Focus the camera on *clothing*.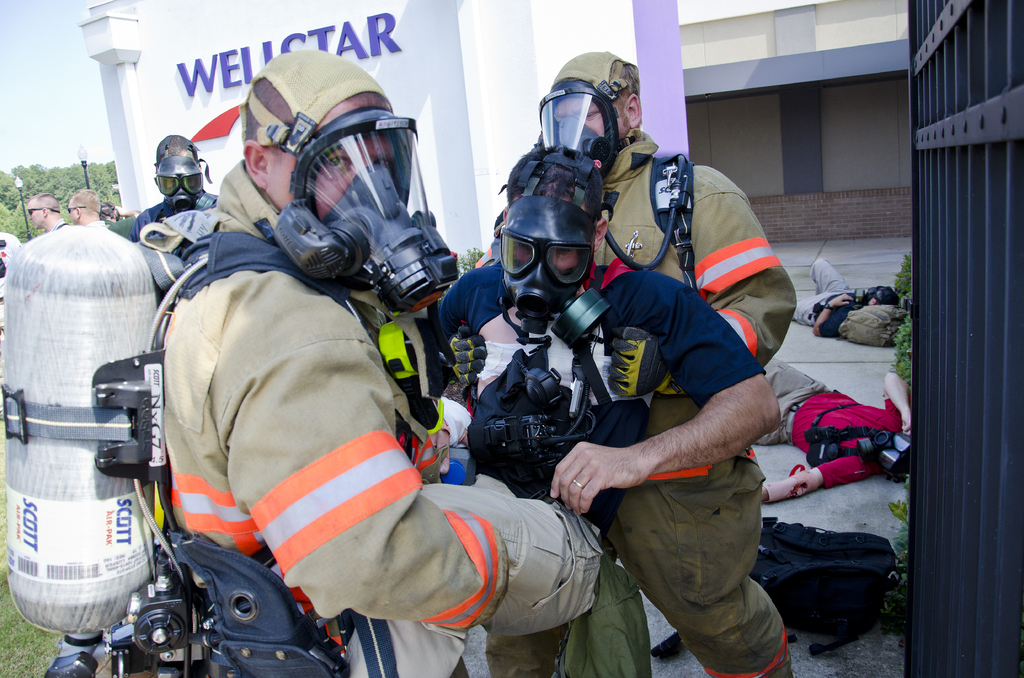
Focus region: 752/358/904/489.
